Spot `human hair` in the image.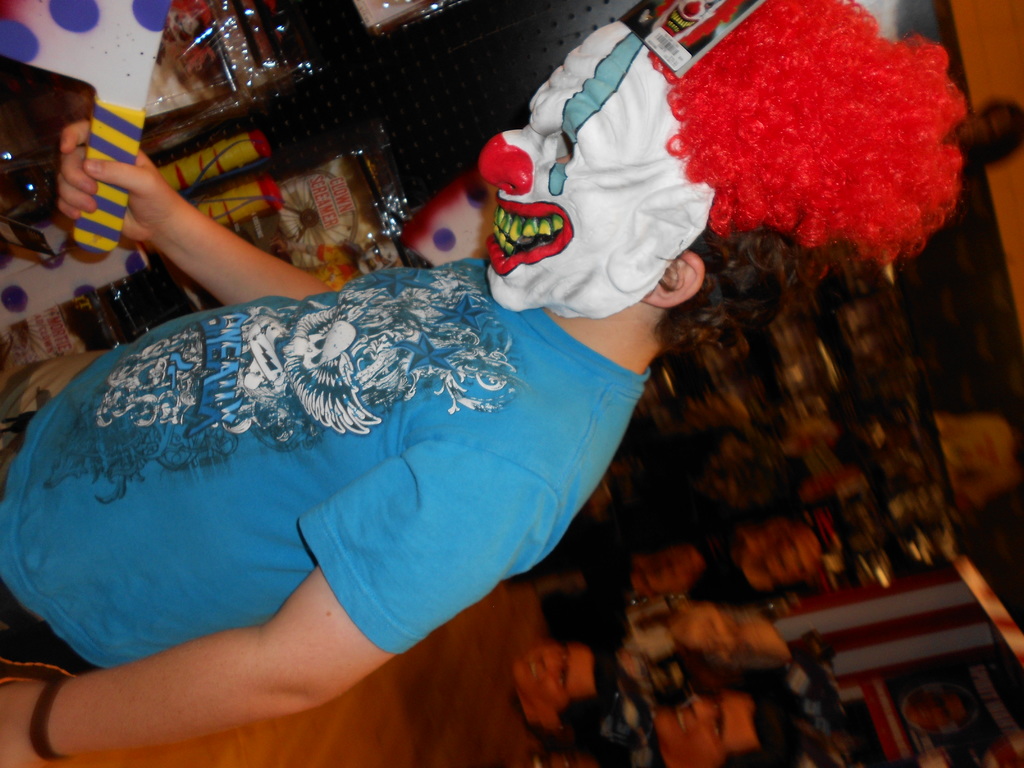
`human hair` found at [722, 693, 805, 767].
